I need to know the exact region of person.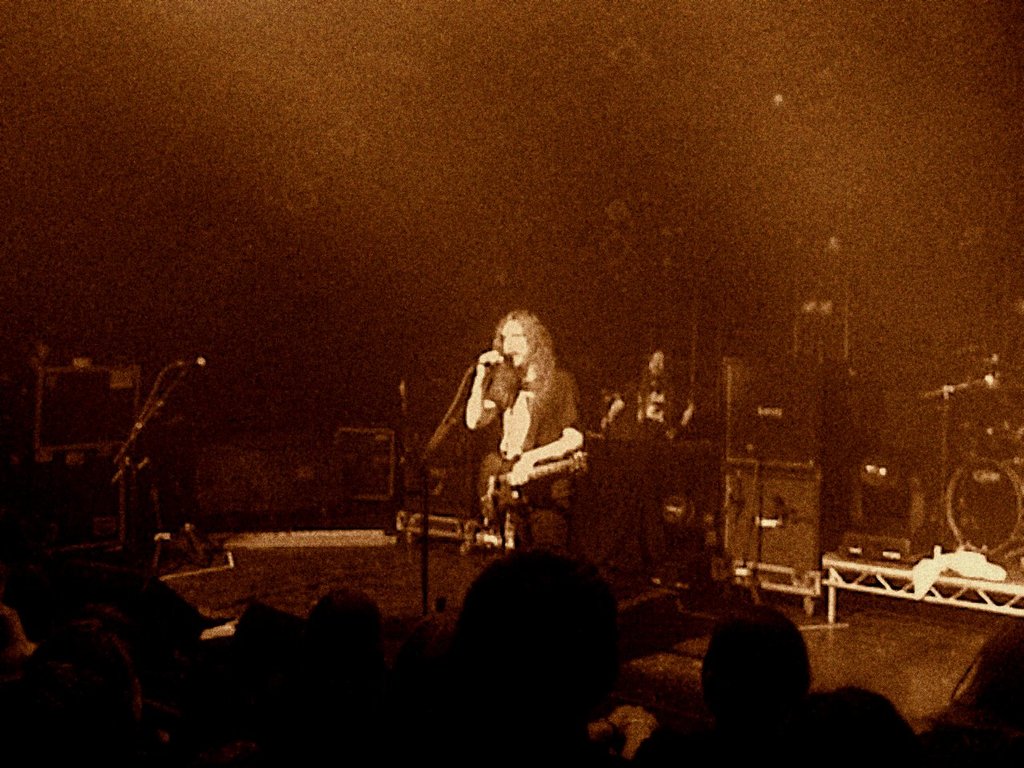
Region: locate(465, 310, 585, 552).
